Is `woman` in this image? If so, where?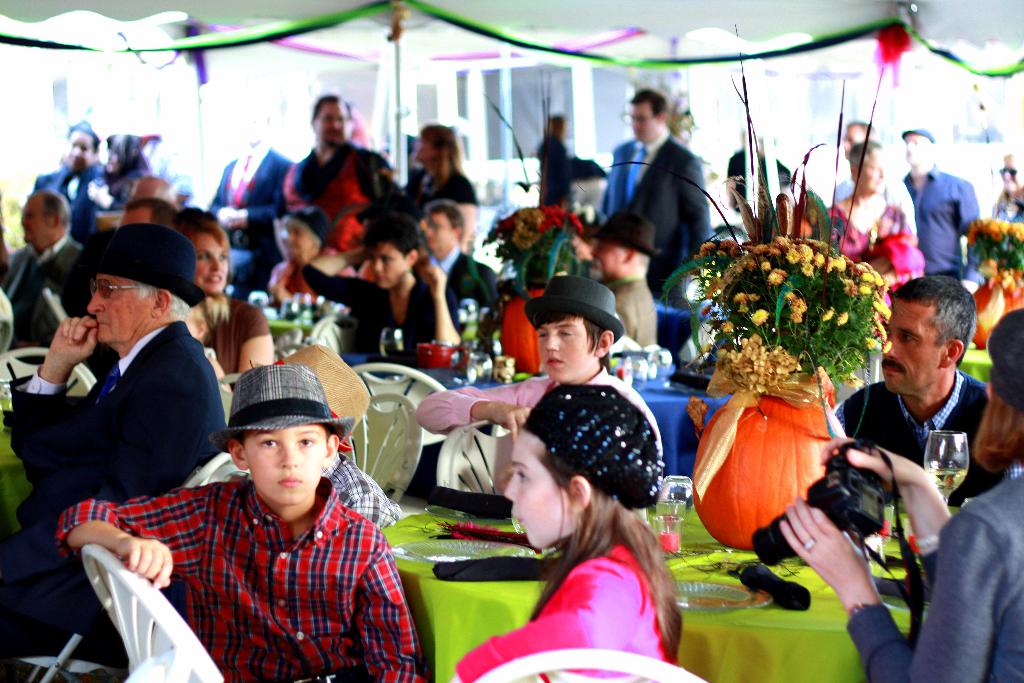
Yes, at 25, 117, 111, 251.
